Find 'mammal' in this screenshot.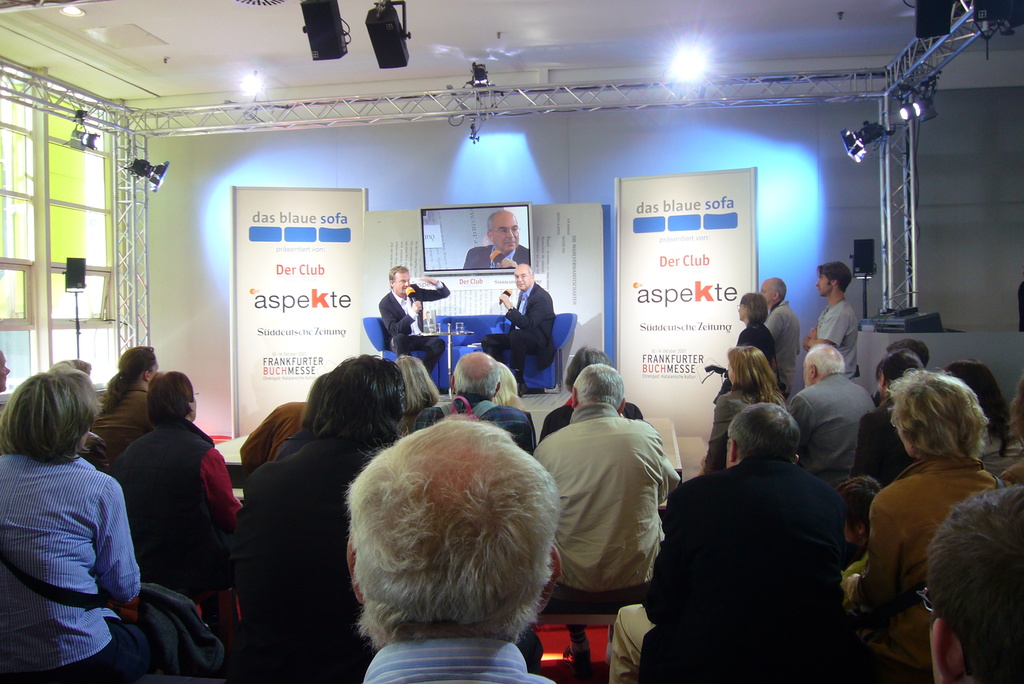
The bounding box for 'mammal' is (946,357,1013,469).
